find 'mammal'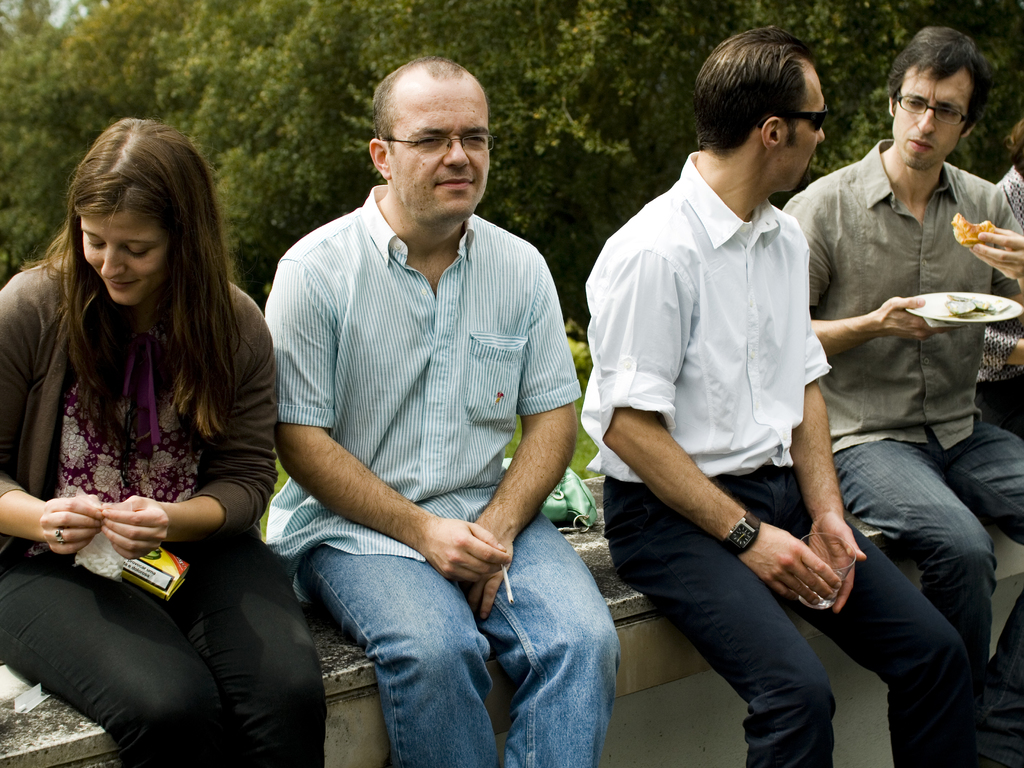
787/24/1023/765
